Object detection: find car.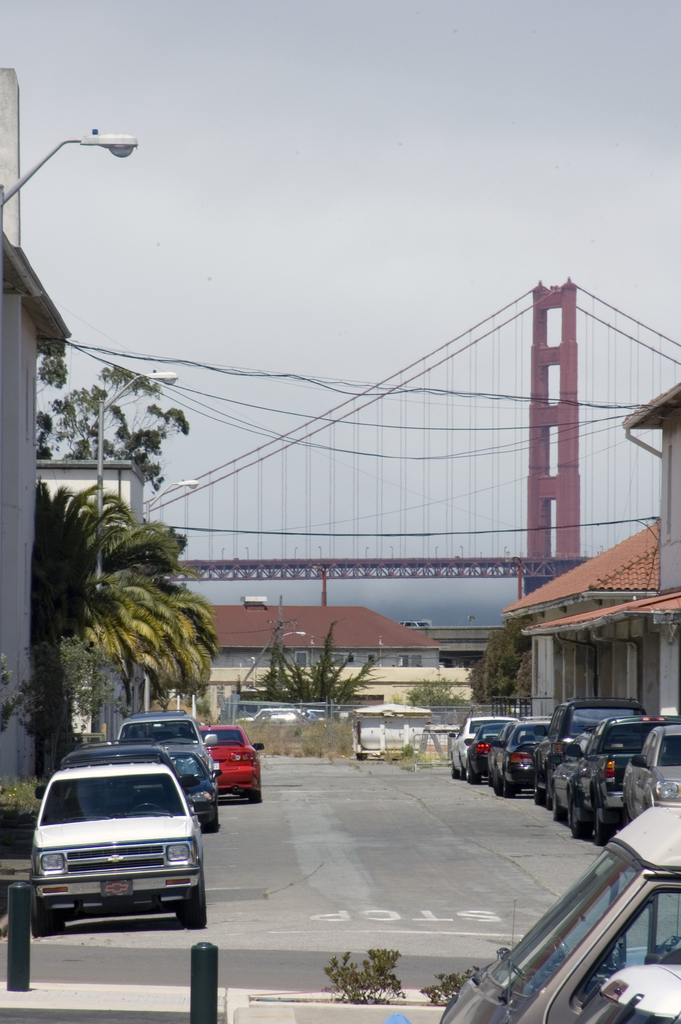
240, 706, 305, 724.
